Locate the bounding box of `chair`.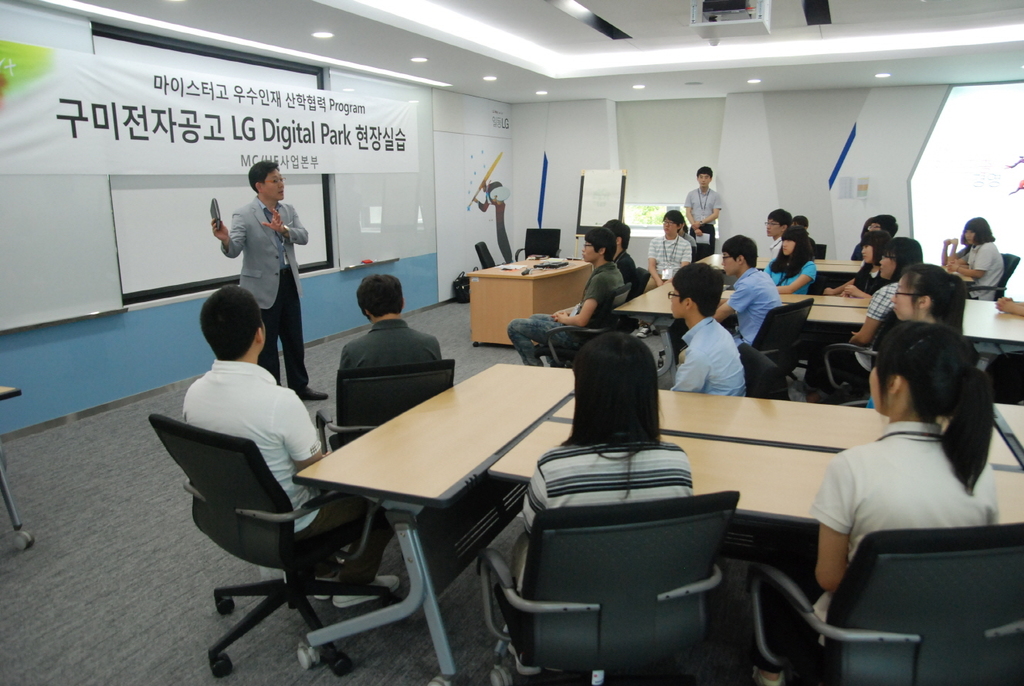
Bounding box: rect(742, 338, 790, 400).
